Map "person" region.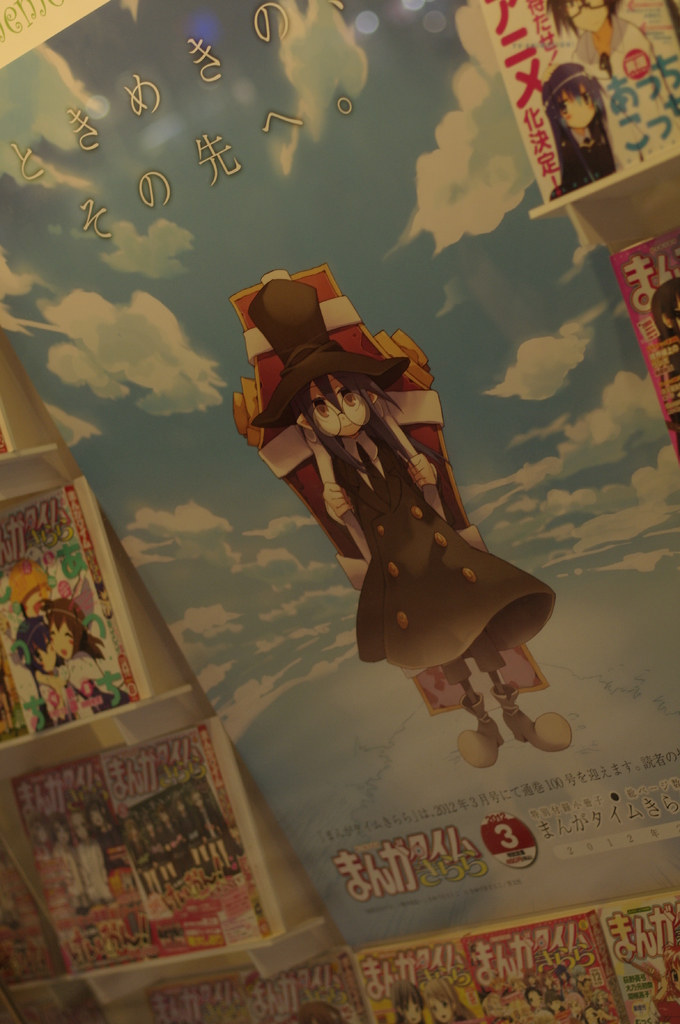
Mapped to 547,0,678,169.
